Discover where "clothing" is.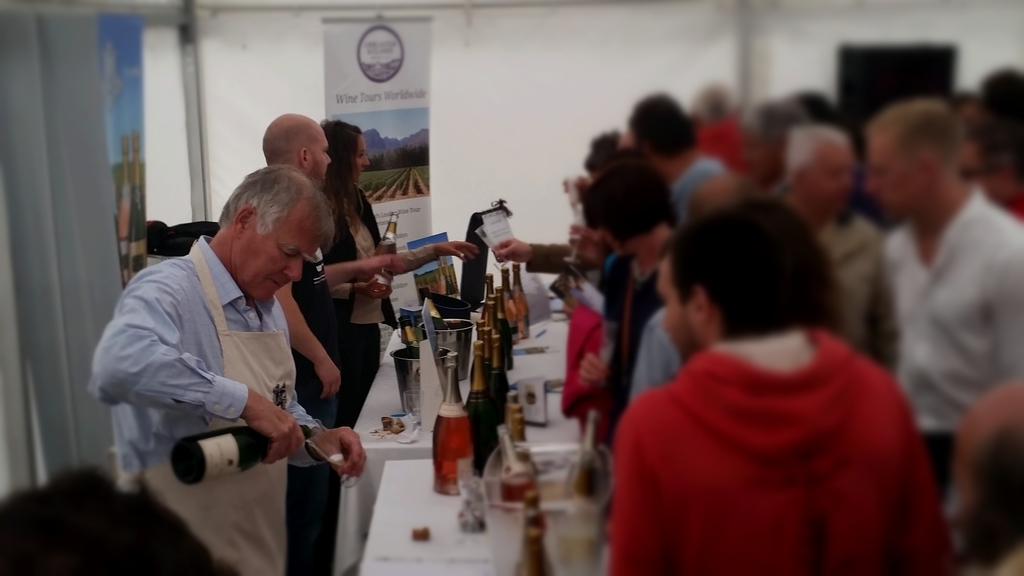
Discovered at <box>818,200,883,359</box>.
